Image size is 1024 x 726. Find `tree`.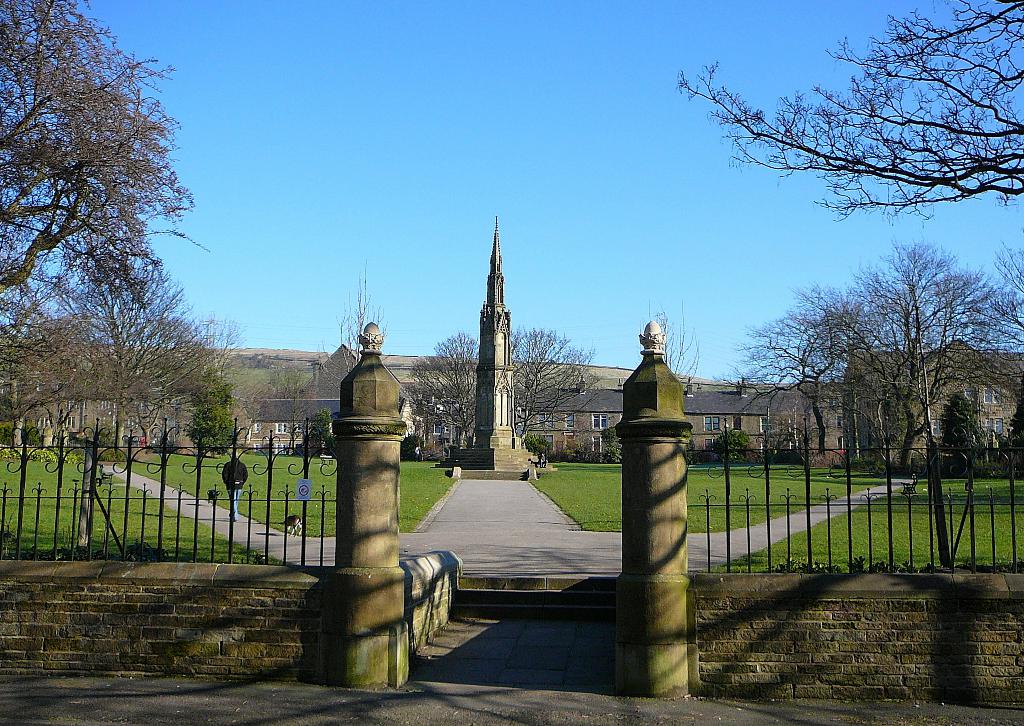
region(649, 296, 708, 395).
